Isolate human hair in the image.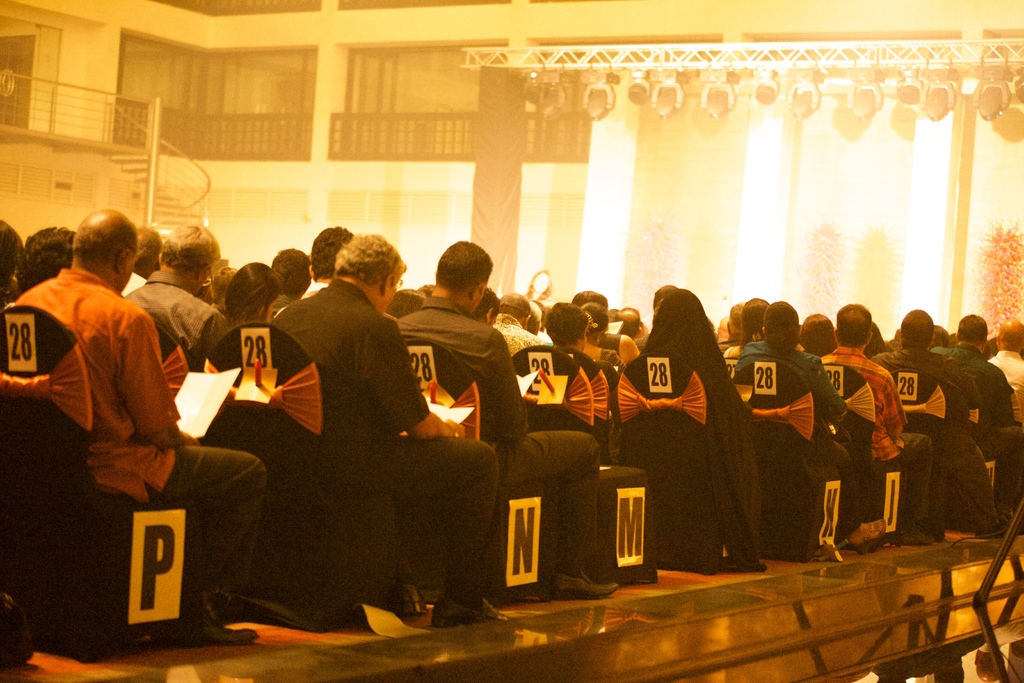
Isolated region: (left=268, top=247, right=311, bottom=296).
